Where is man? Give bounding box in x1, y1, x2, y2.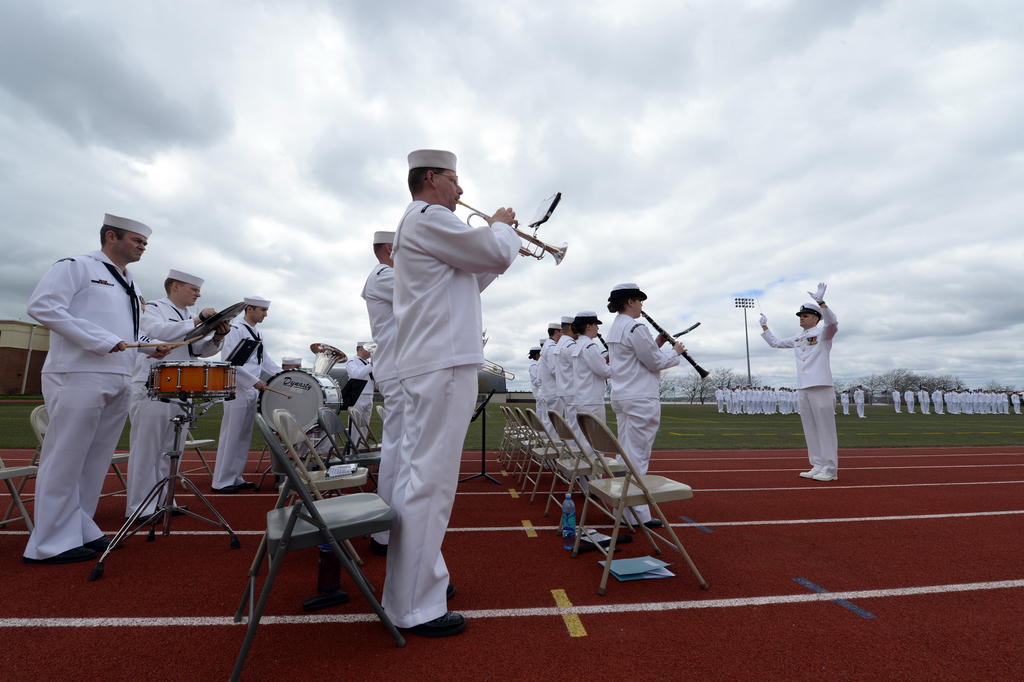
550, 313, 574, 435.
